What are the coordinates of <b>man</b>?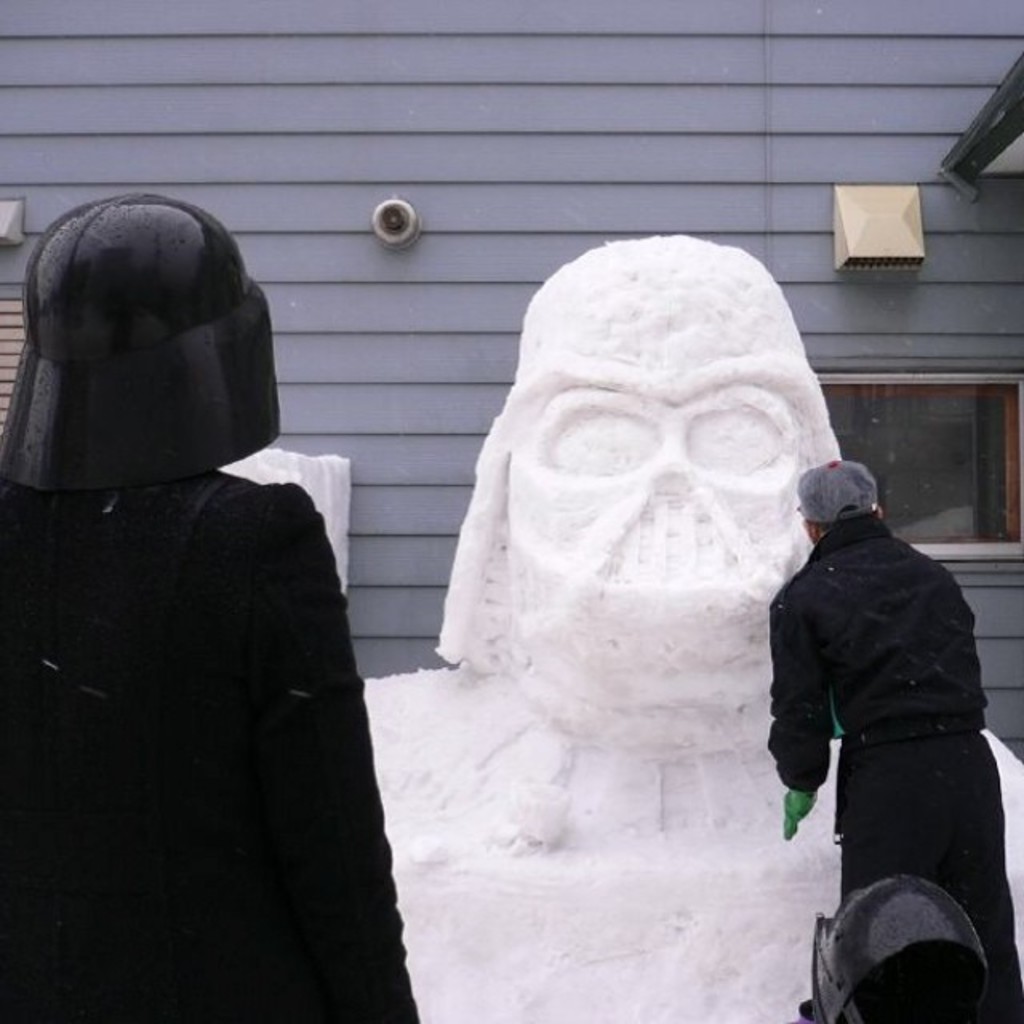
739/405/1011/997.
